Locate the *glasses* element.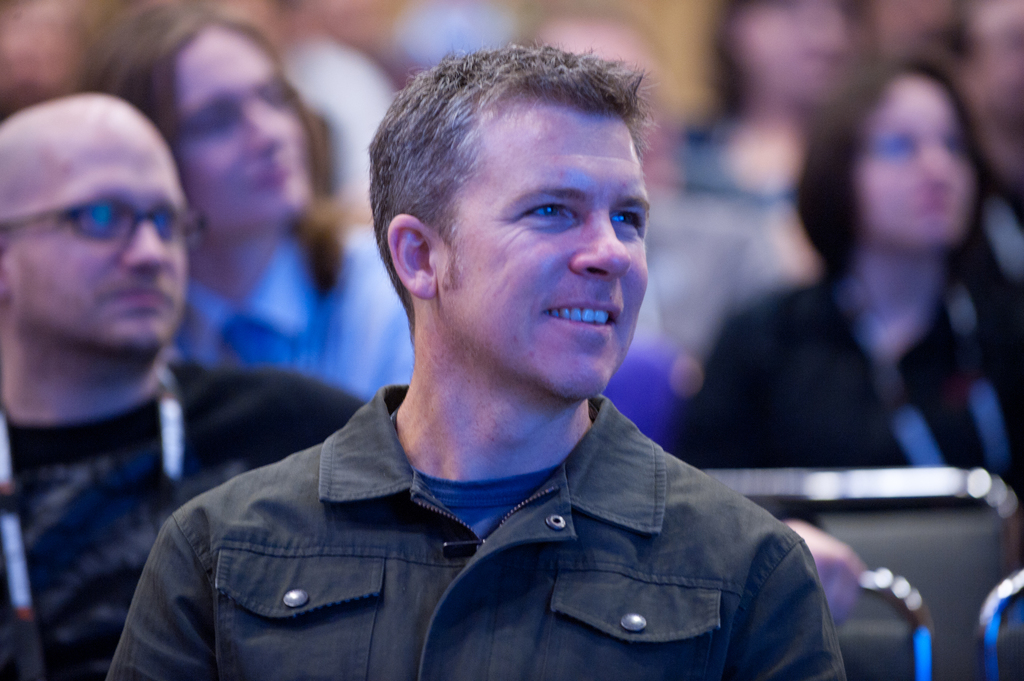
Element bbox: crop(0, 188, 181, 250).
